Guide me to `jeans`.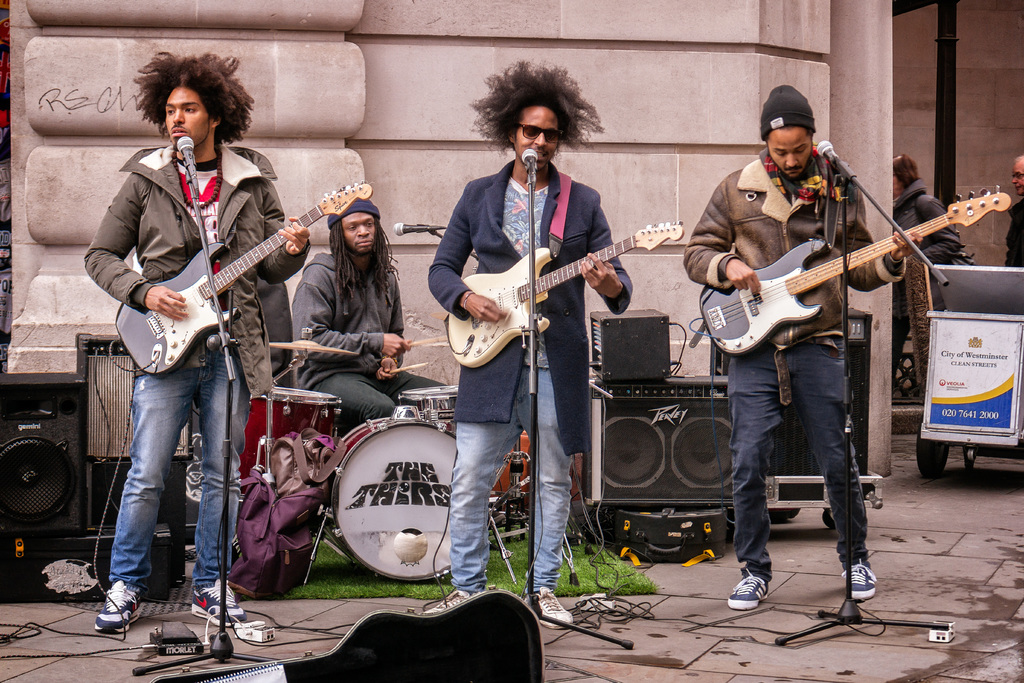
Guidance: detection(690, 350, 875, 573).
